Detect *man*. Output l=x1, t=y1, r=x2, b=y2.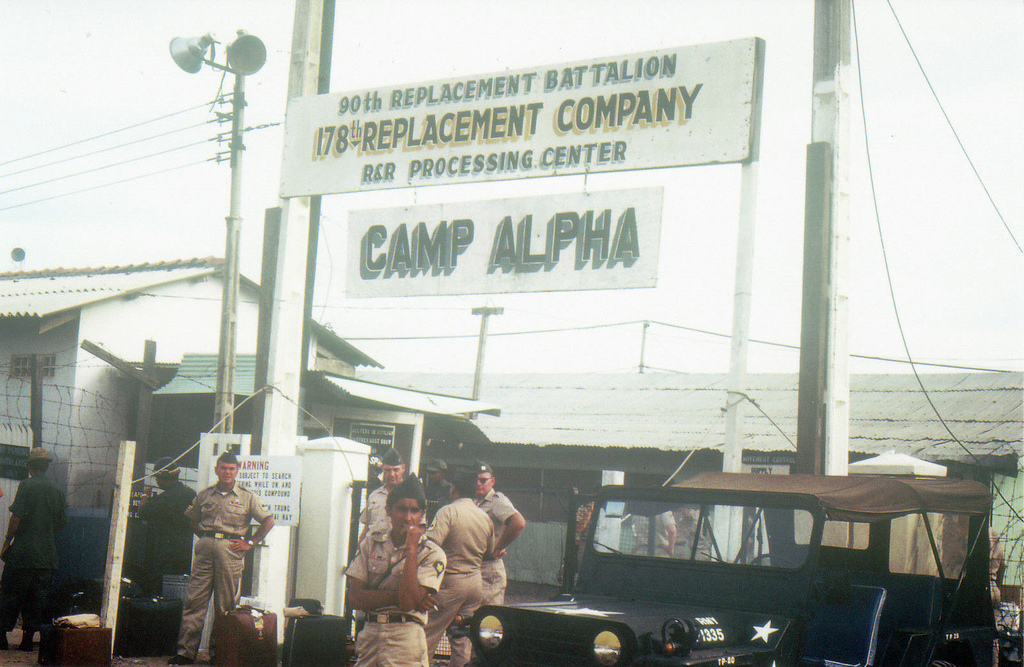
l=424, t=466, r=495, b=666.
